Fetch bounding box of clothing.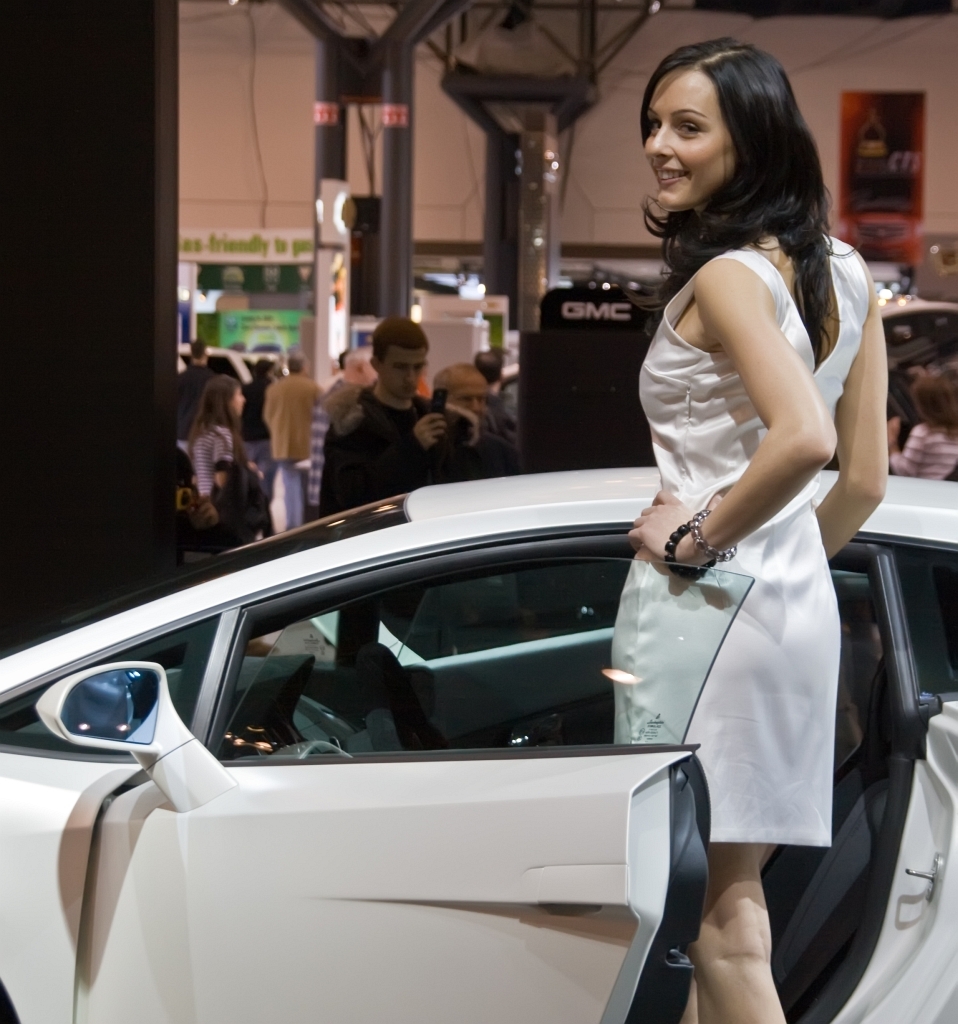
Bbox: BBox(231, 370, 273, 480).
